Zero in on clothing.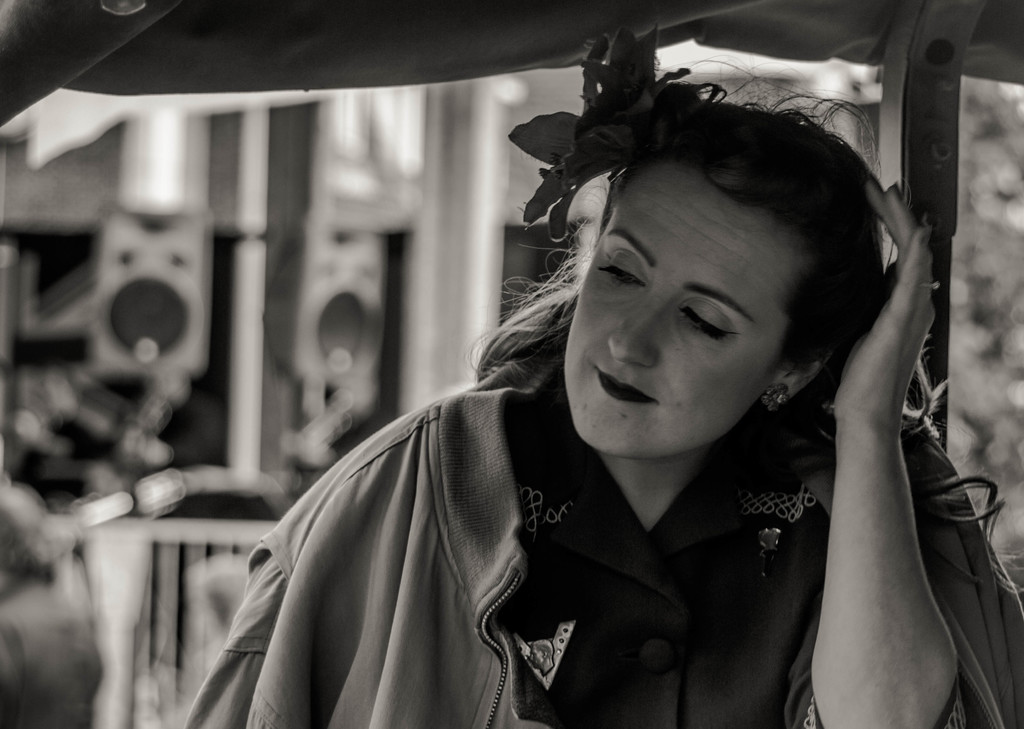
Zeroed in: <region>0, 572, 103, 728</region>.
